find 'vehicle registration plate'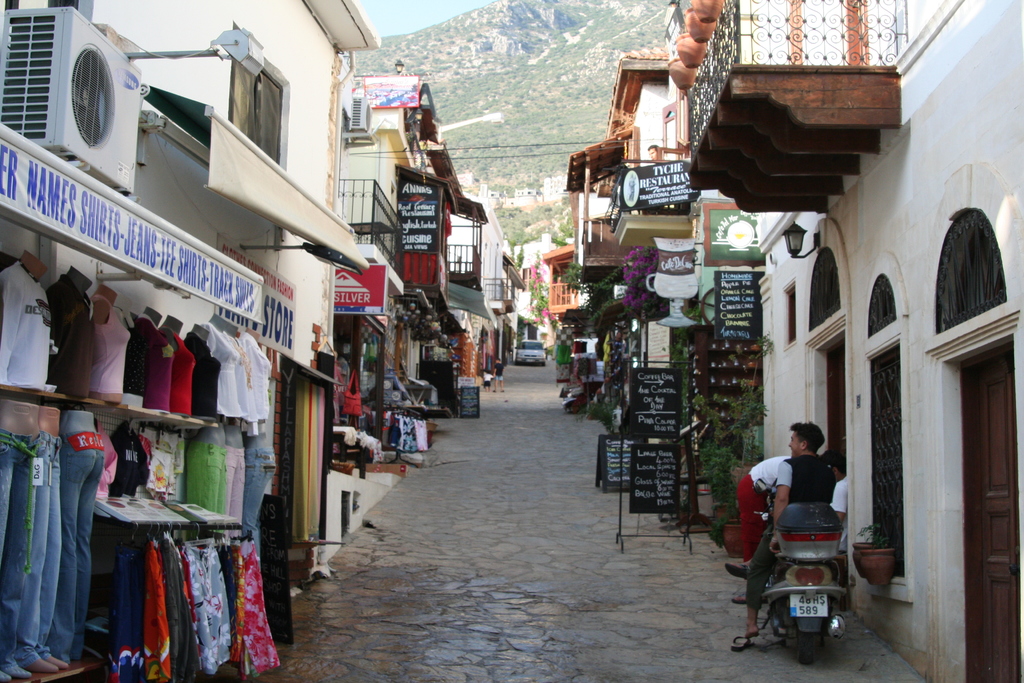
[x1=792, y1=593, x2=828, y2=615]
